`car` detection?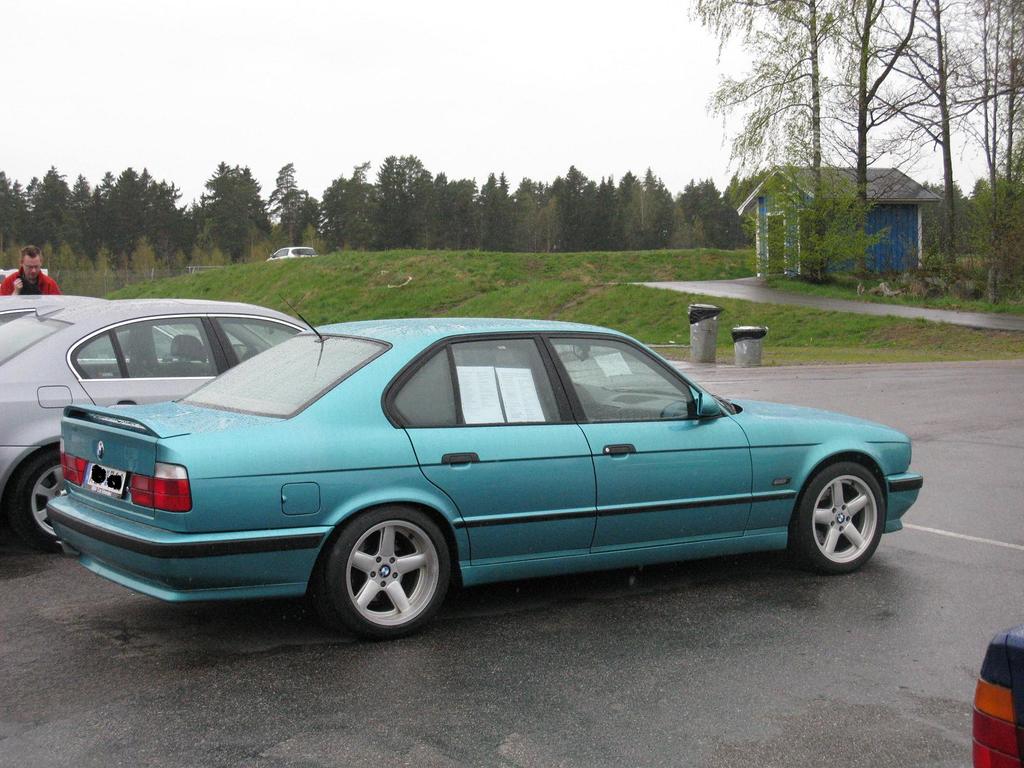
crop(9, 317, 932, 650)
